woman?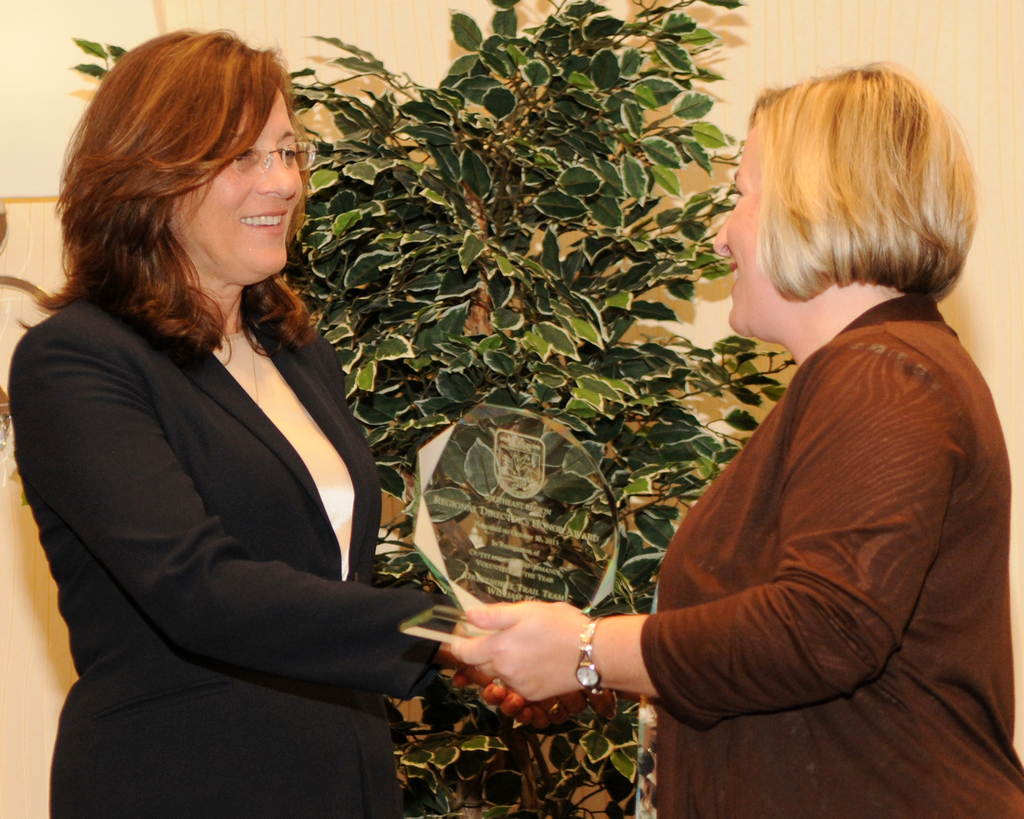
0,25,456,818
